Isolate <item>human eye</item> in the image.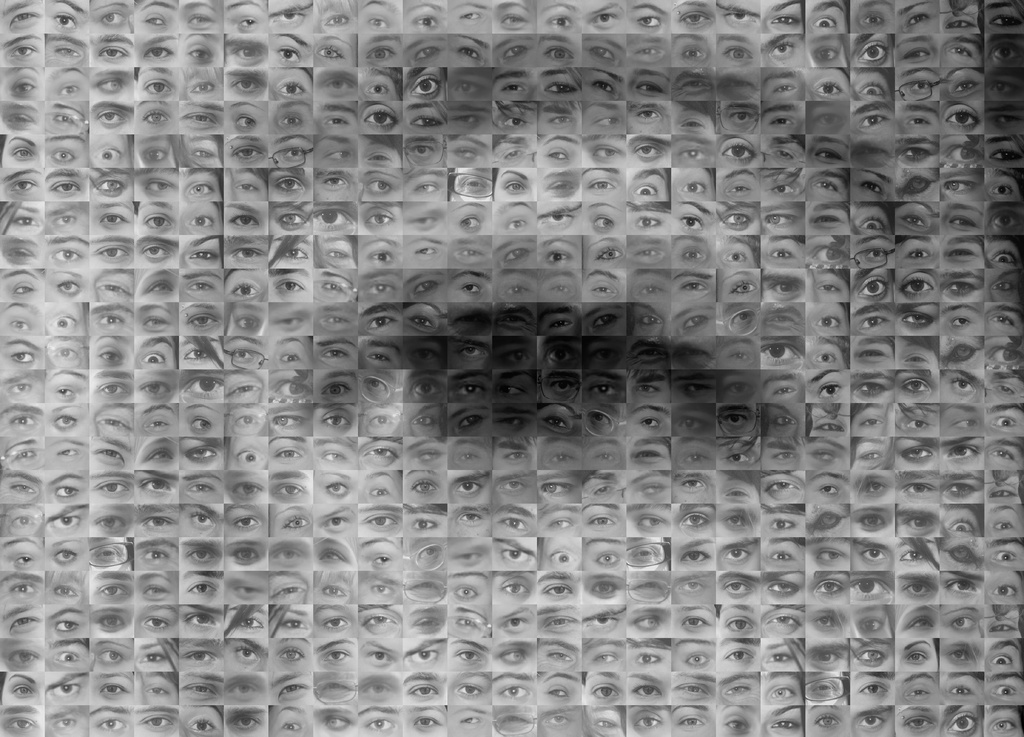
Isolated region: BBox(550, 317, 571, 330).
